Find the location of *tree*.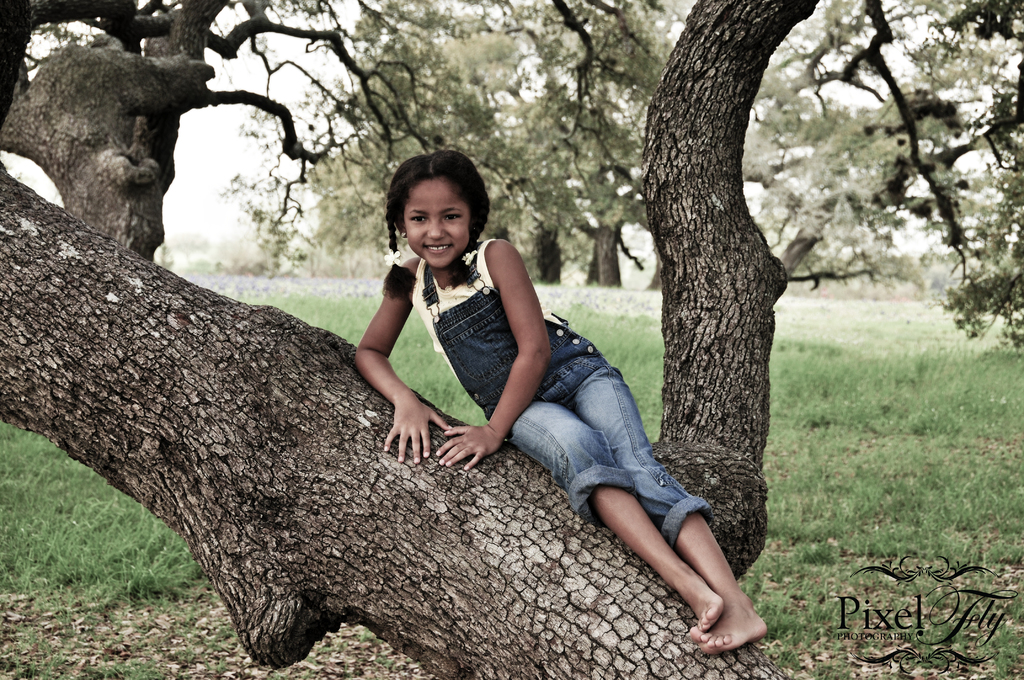
Location: {"x1": 0, "y1": 8, "x2": 961, "y2": 625}.
